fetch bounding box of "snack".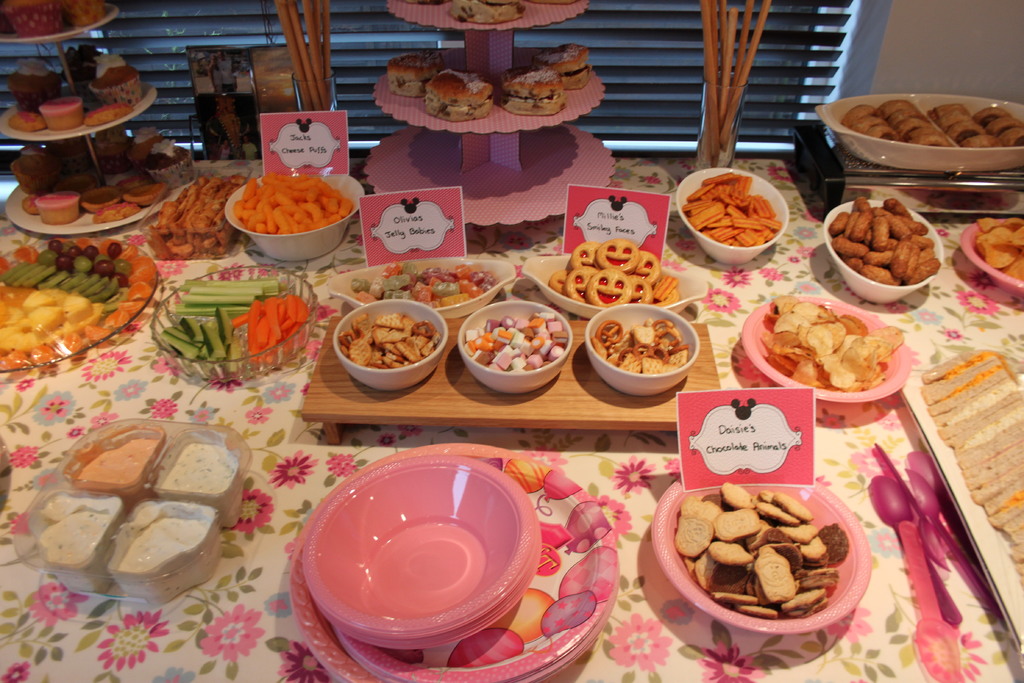
Bbox: [x1=662, y1=484, x2=874, y2=631].
